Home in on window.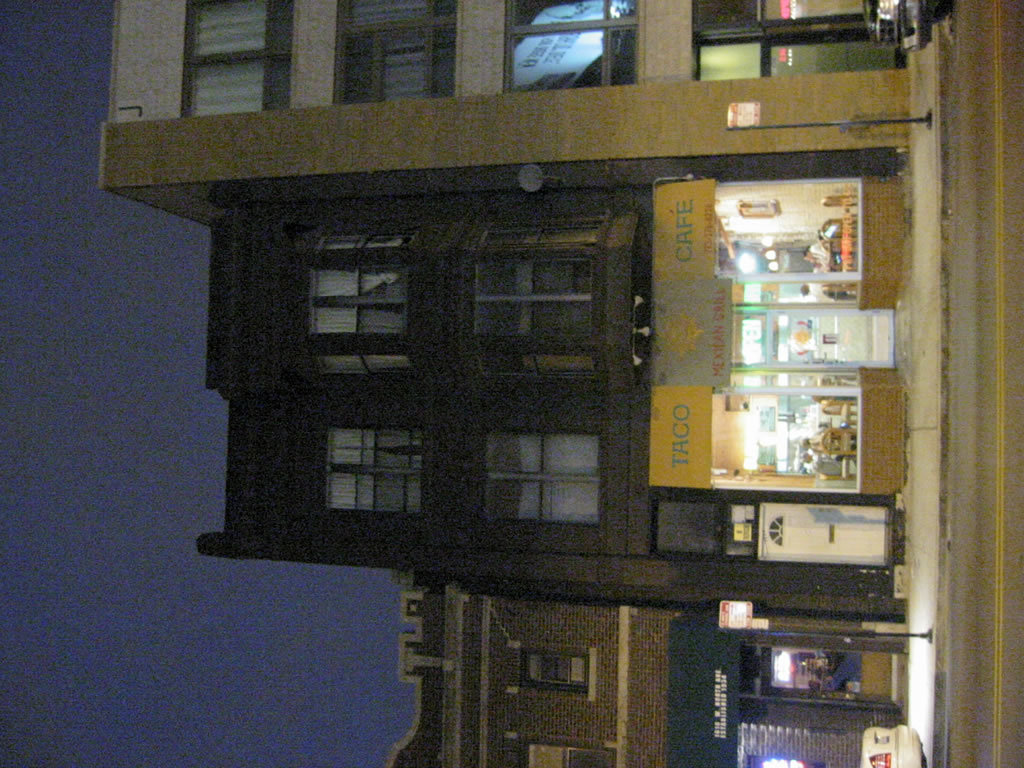
Homed in at (315, 225, 418, 381).
